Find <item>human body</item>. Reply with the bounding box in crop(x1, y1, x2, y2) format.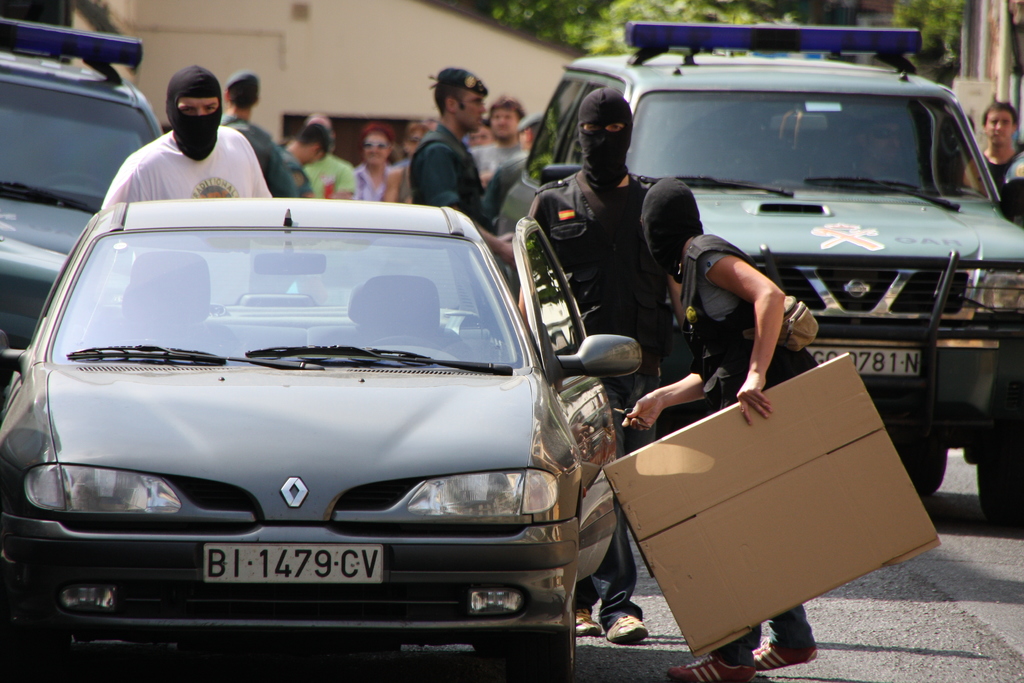
crop(218, 71, 303, 199).
